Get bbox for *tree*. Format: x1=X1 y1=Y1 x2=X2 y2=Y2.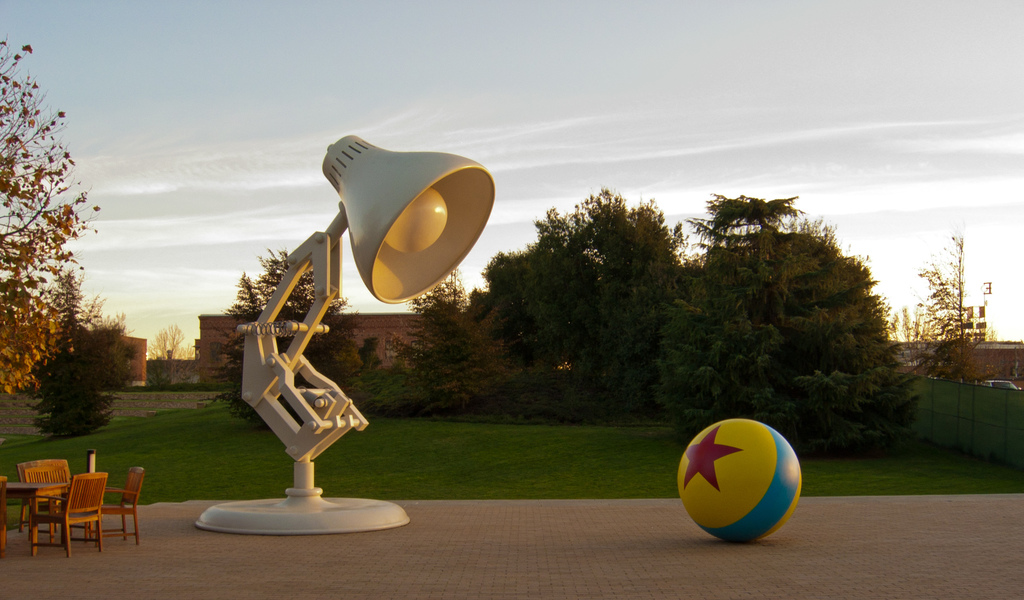
x1=909 y1=226 x2=993 y2=381.
